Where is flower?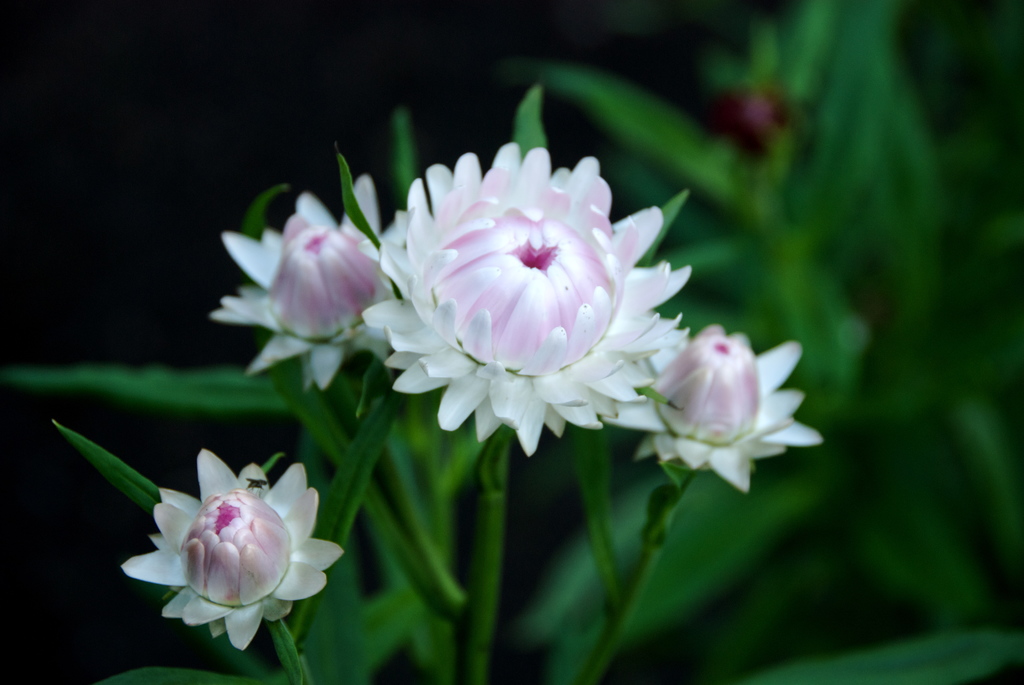
(368,143,698,450).
